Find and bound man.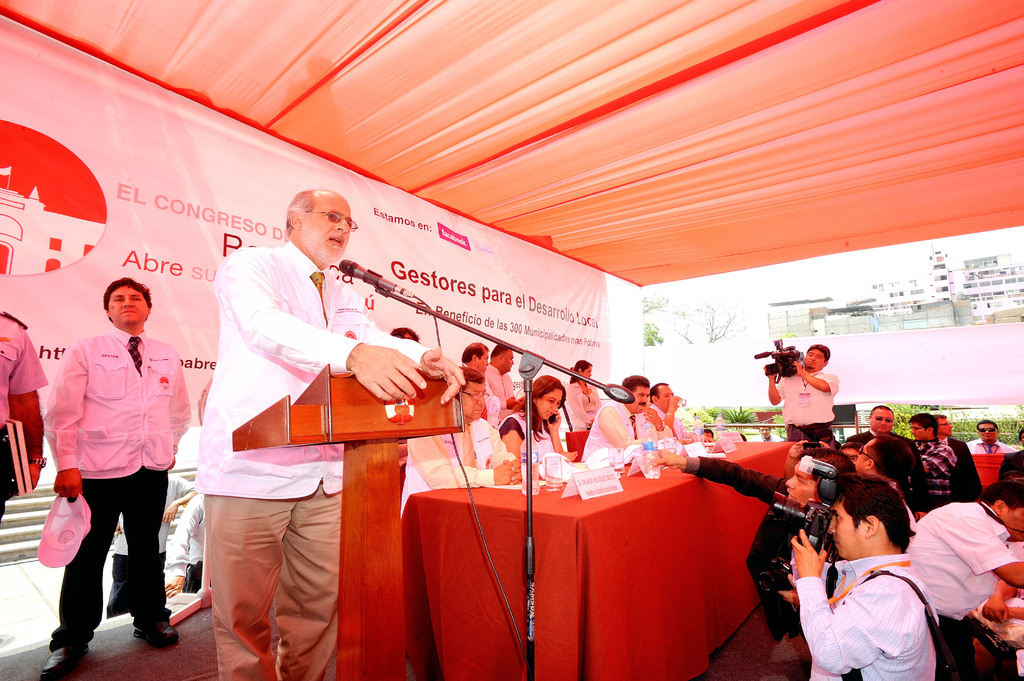
Bound: [x1=576, y1=367, x2=687, y2=468].
